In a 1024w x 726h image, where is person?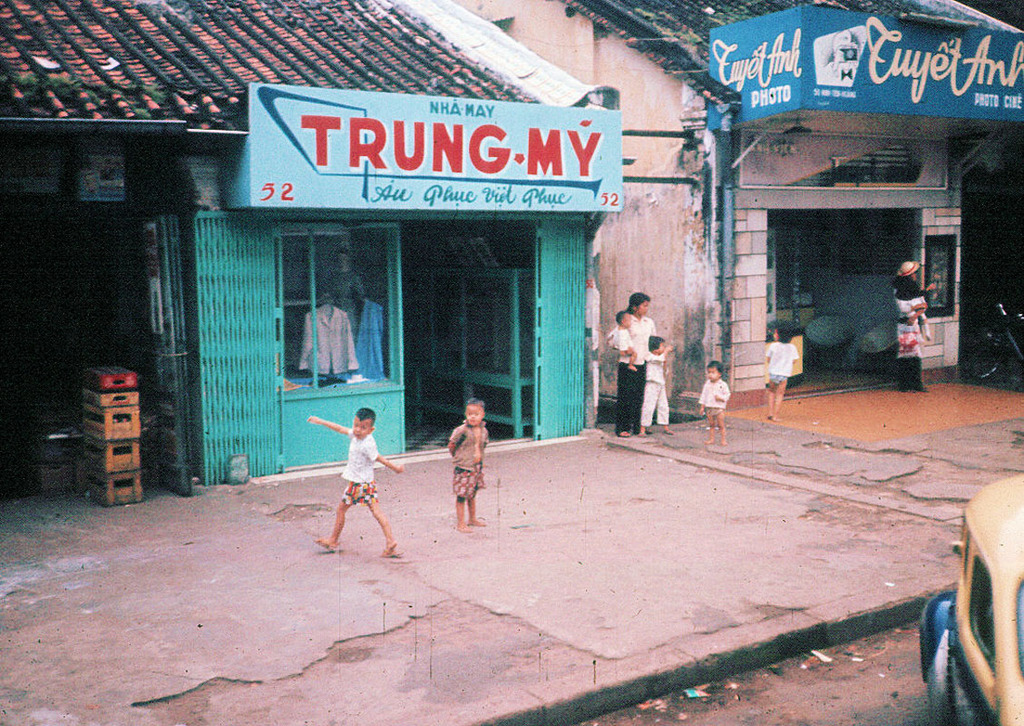
[left=322, top=393, right=383, bottom=562].
